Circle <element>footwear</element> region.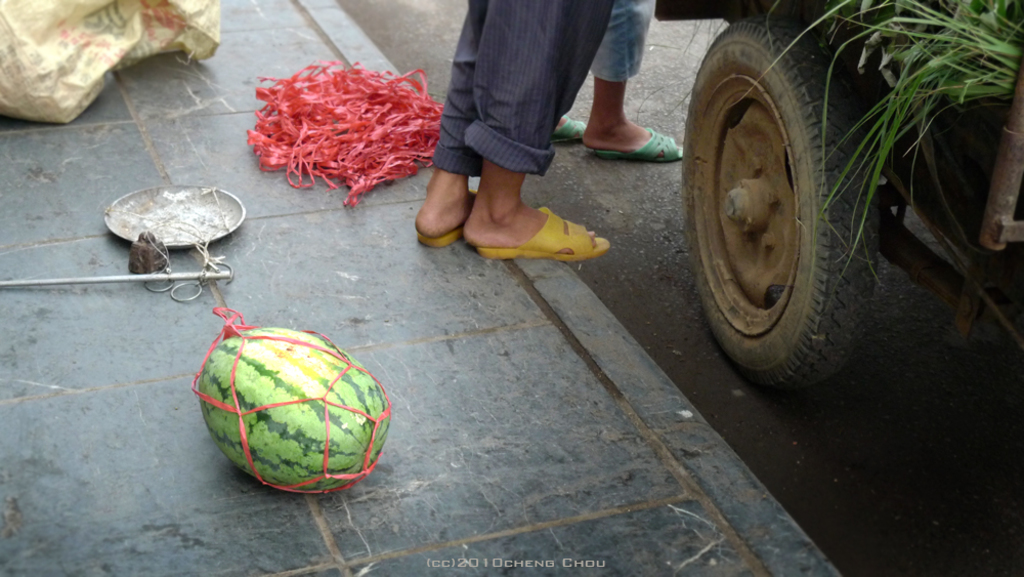
Region: 480 203 612 261.
